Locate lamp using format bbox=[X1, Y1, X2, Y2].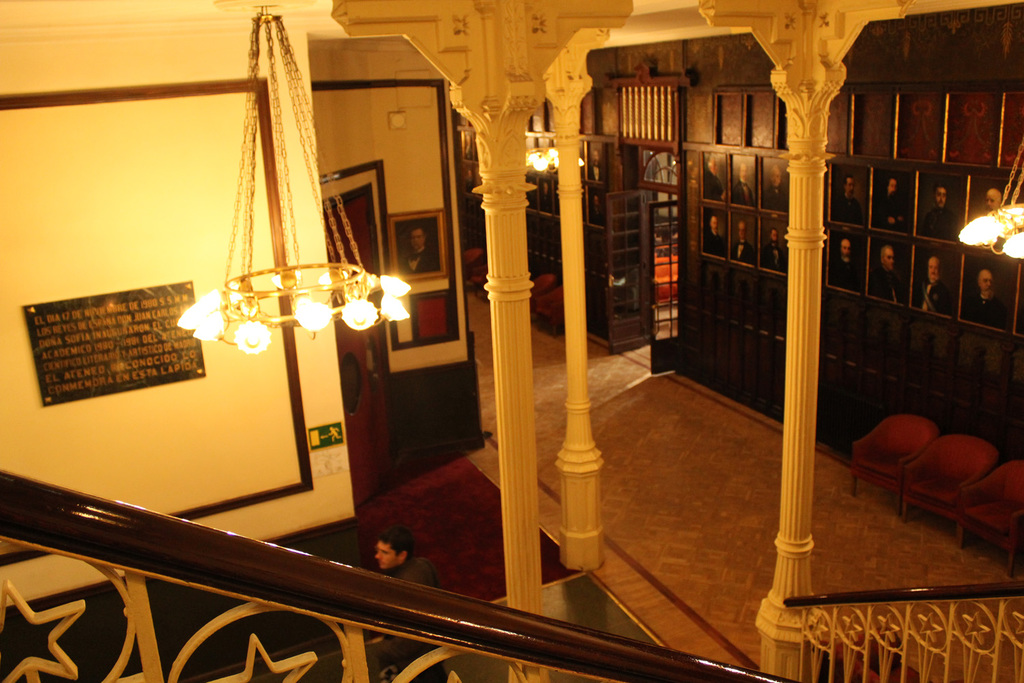
bbox=[524, 152, 550, 169].
